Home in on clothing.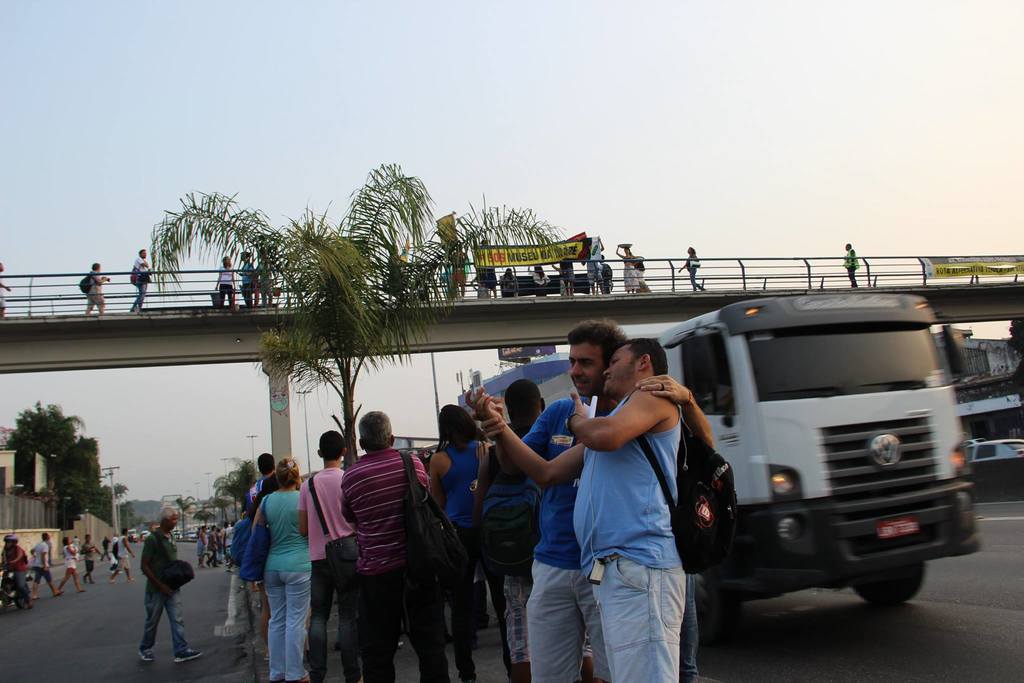
Homed in at [x1=623, y1=254, x2=642, y2=288].
